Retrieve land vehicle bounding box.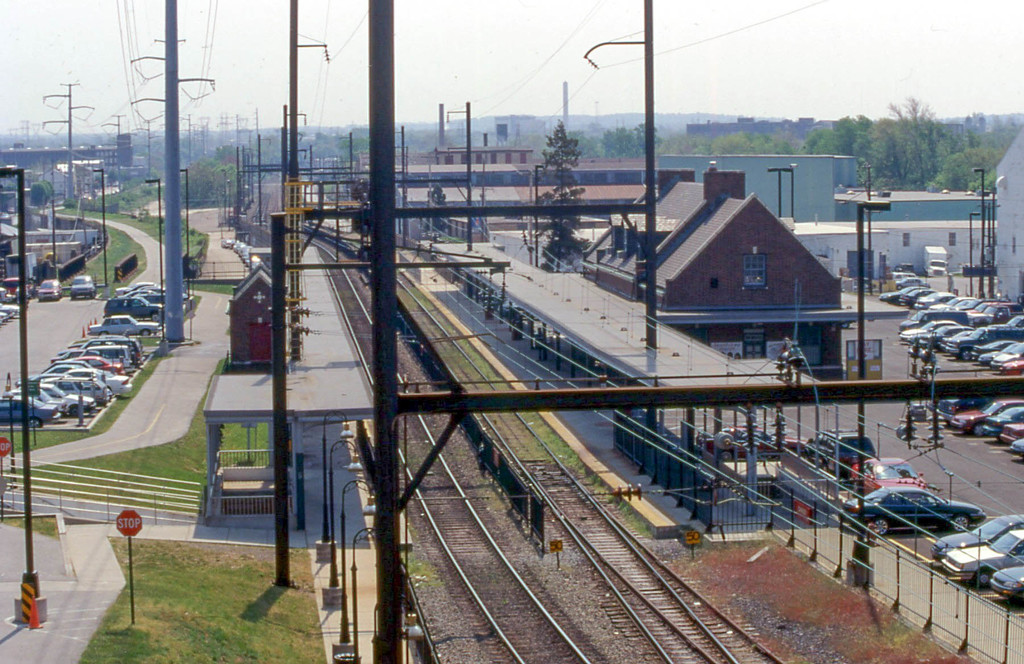
Bounding box: <bbox>992, 341, 1023, 369</bbox>.
